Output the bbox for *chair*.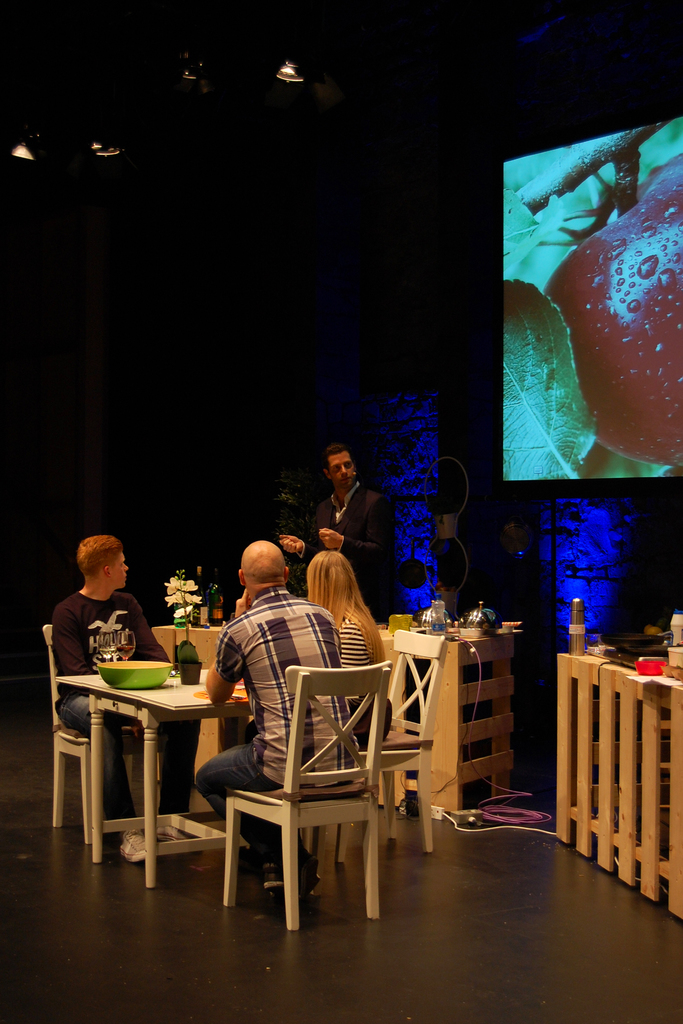
x1=315 y1=627 x2=445 y2=865.
